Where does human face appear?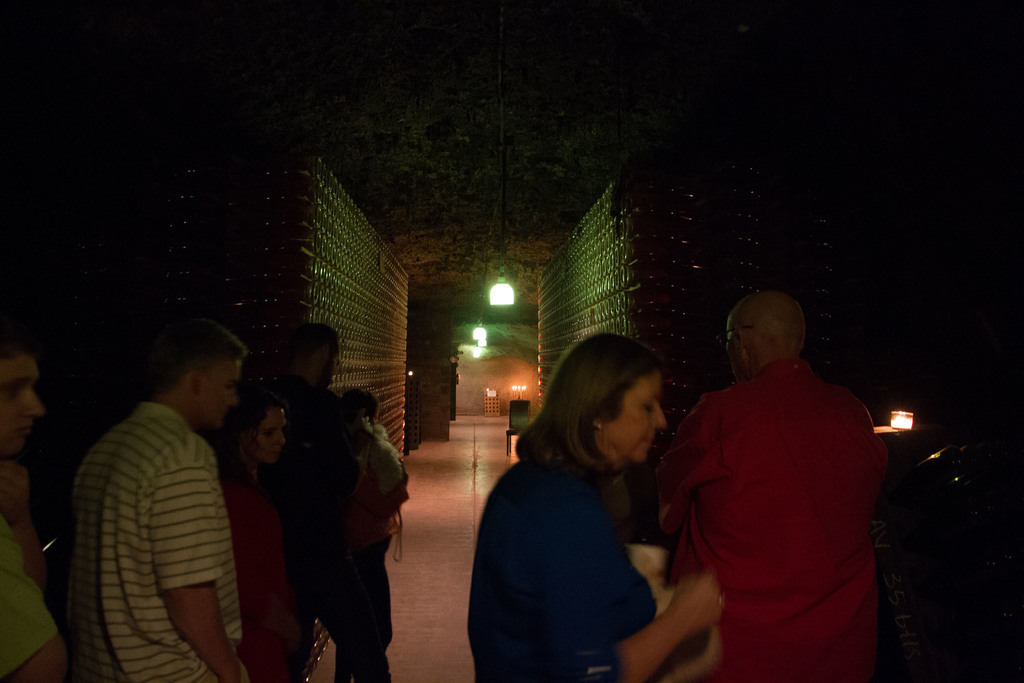
Appears at x1=605 y1=372 x2=667 y2=461.
